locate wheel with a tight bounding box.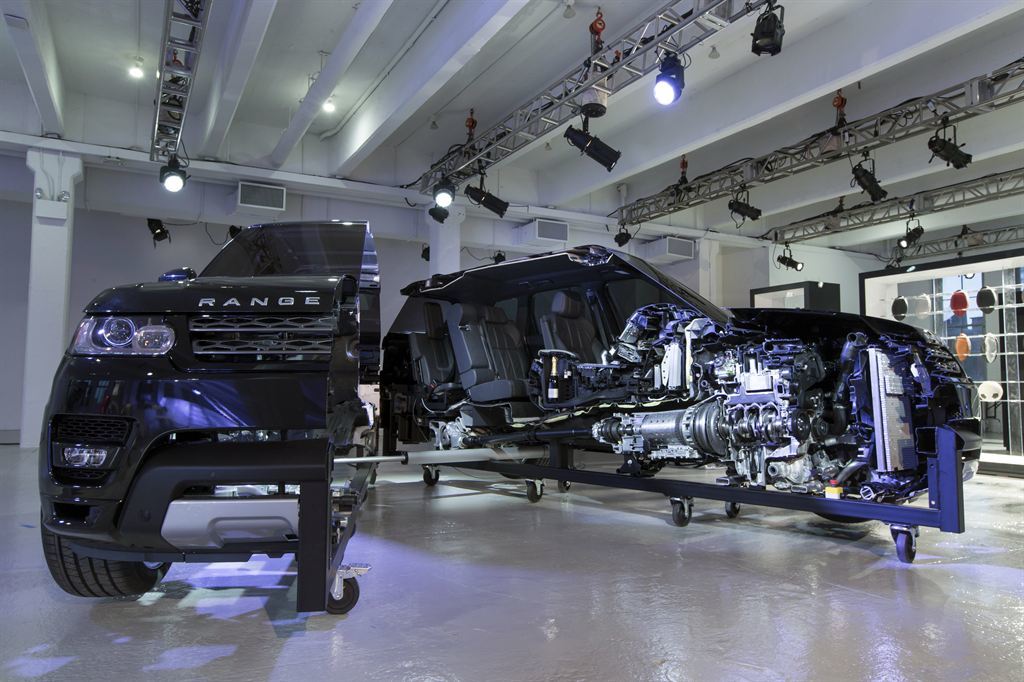
668/503/692/528.
